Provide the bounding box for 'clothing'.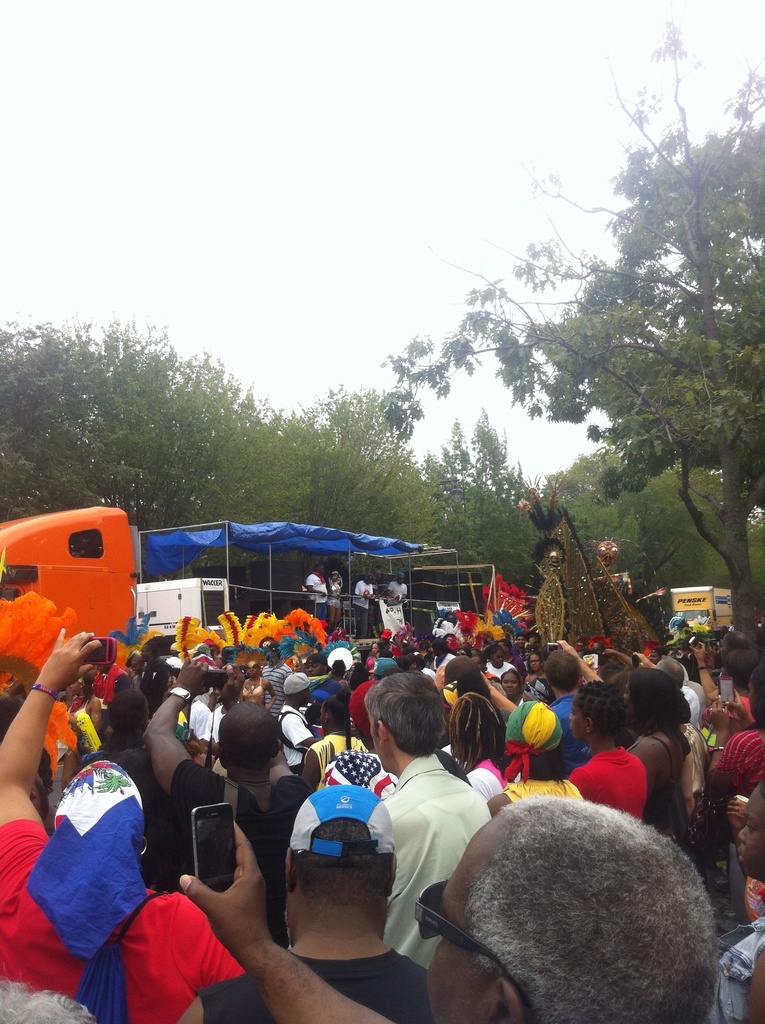
<box>630,727,691,839</box>.
